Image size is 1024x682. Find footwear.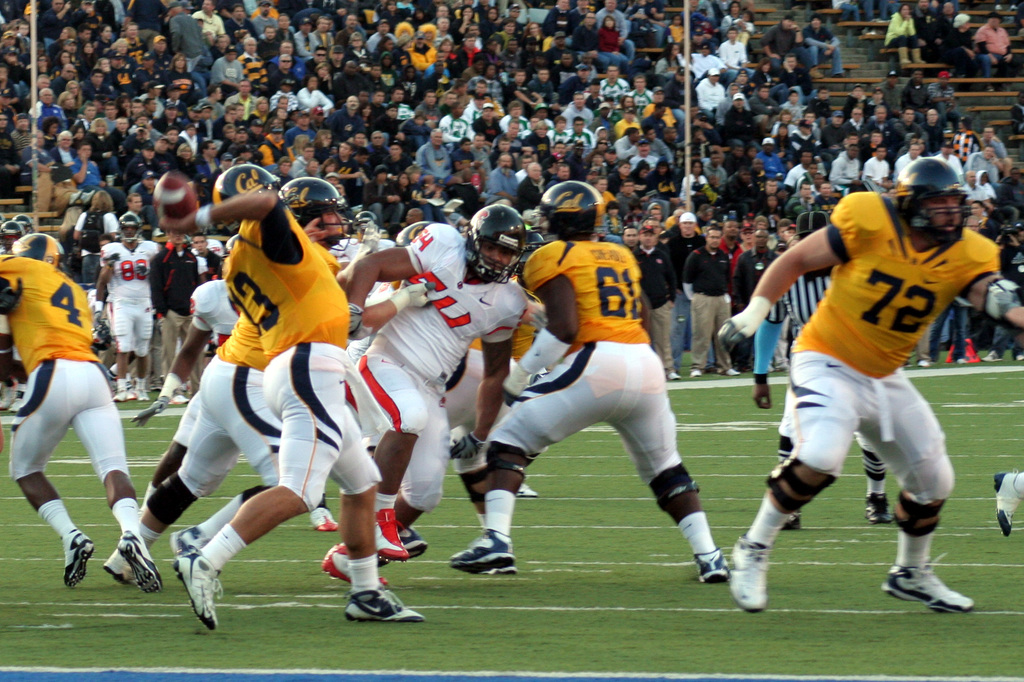
box=[865, 493, 897, 527].
